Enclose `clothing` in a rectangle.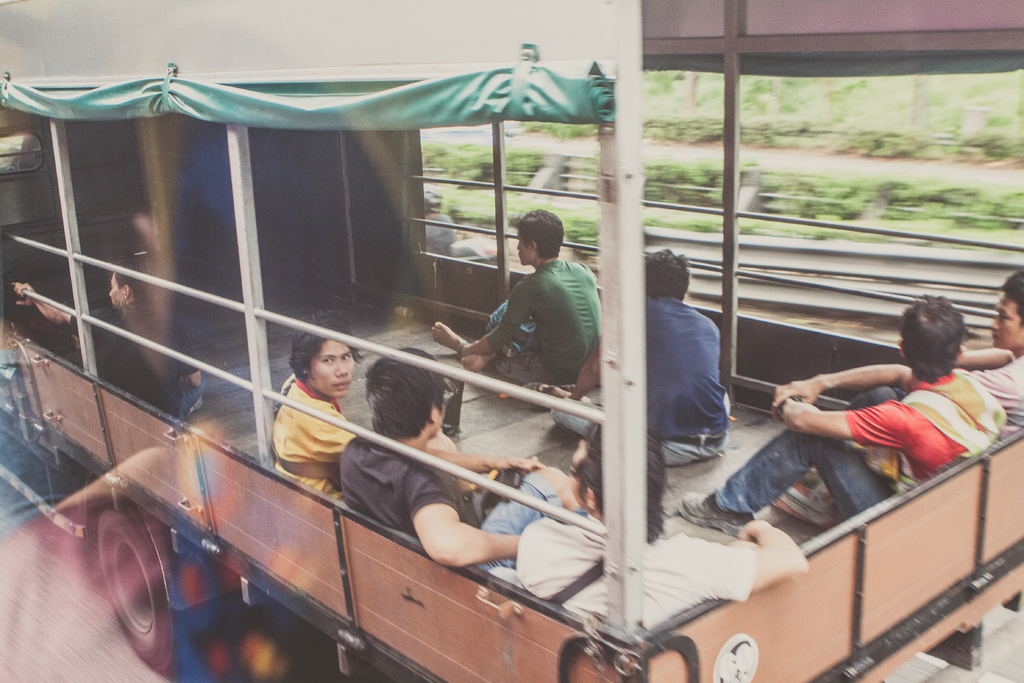
detection(717, 367, 997, 516).
